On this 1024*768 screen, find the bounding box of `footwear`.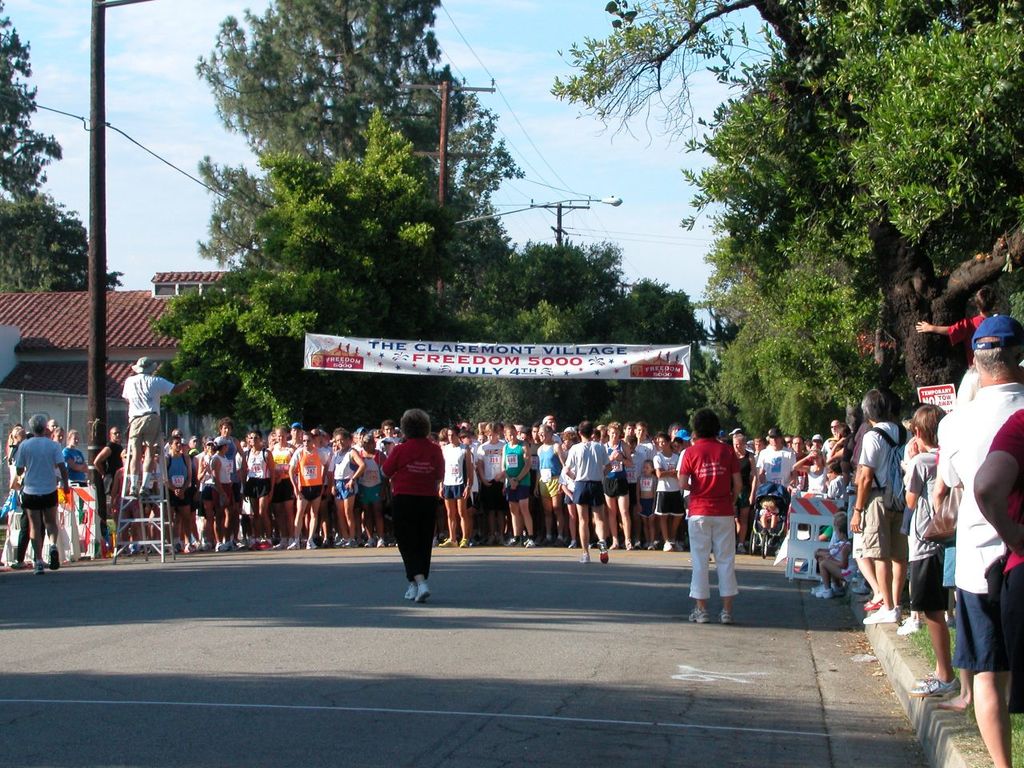
Bounding box: Rect(910, 672, 957, 694).
